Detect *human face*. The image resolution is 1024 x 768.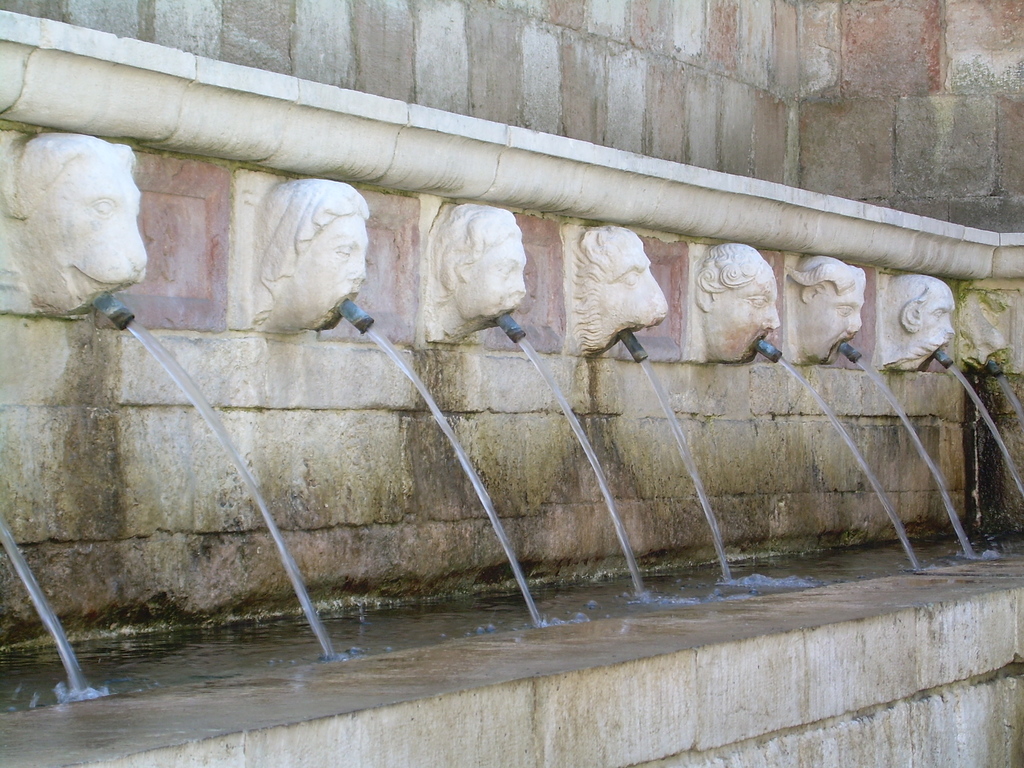
pyautogui.locateOnScreen(801, 280, 862, 363).
